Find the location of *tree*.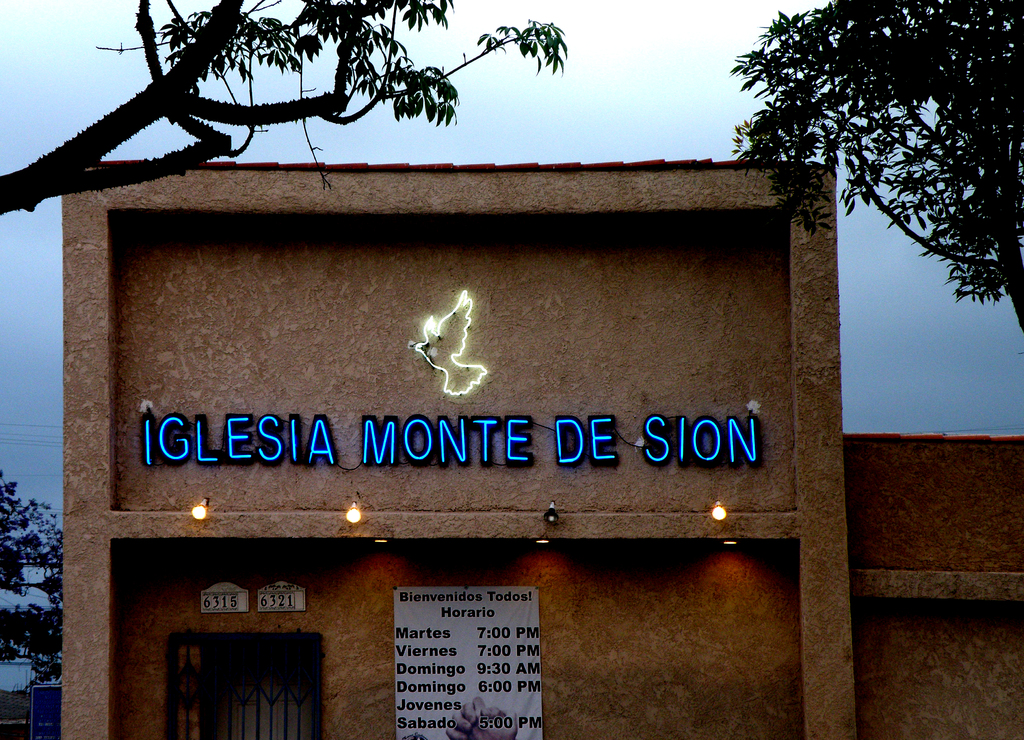
Location: left=0, top=0, right=568, bottom=223.
